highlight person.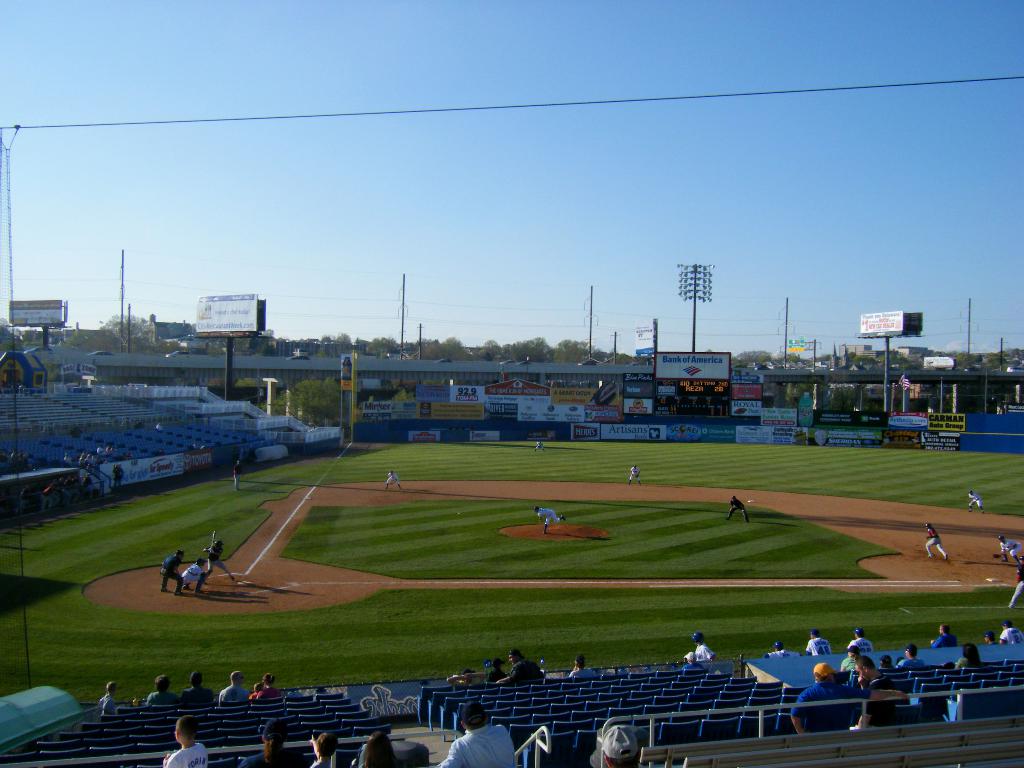
Highlighted region: x1=175 y1=550 x2=212 y2=599.
